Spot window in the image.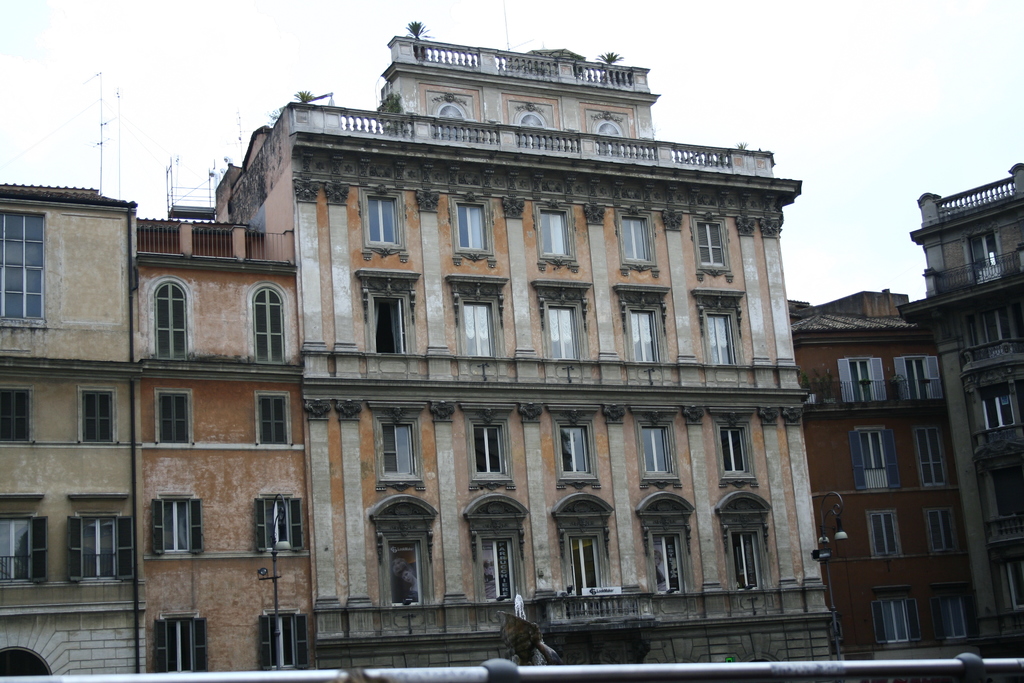
window found at (463,495,529,597).
